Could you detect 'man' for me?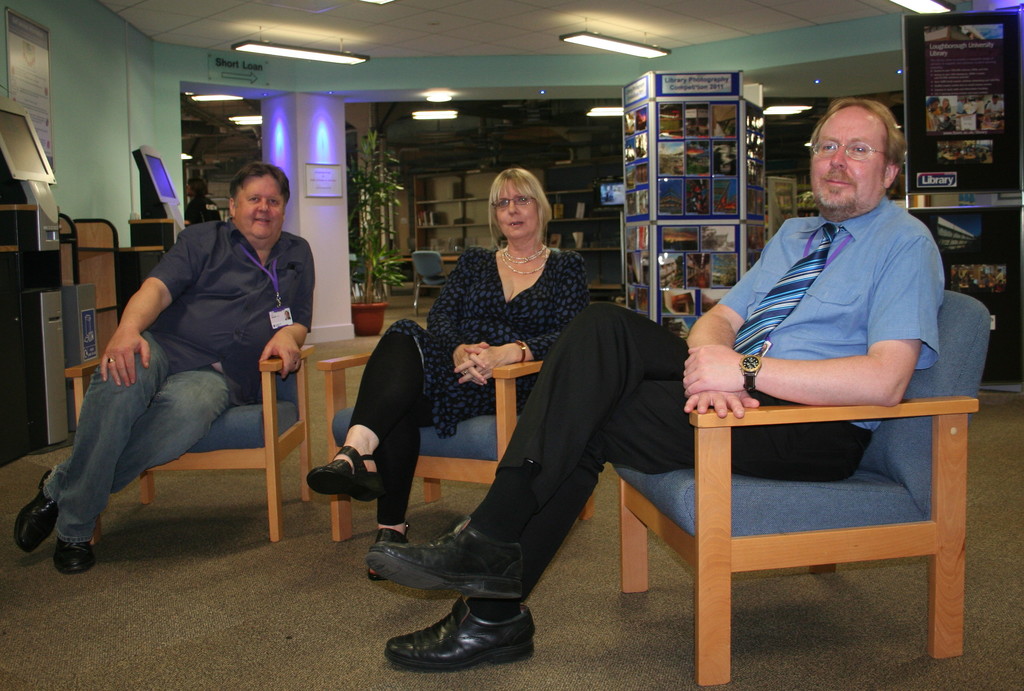
Detection result: <bbox>26, 159, 310, 564</bbox>.
